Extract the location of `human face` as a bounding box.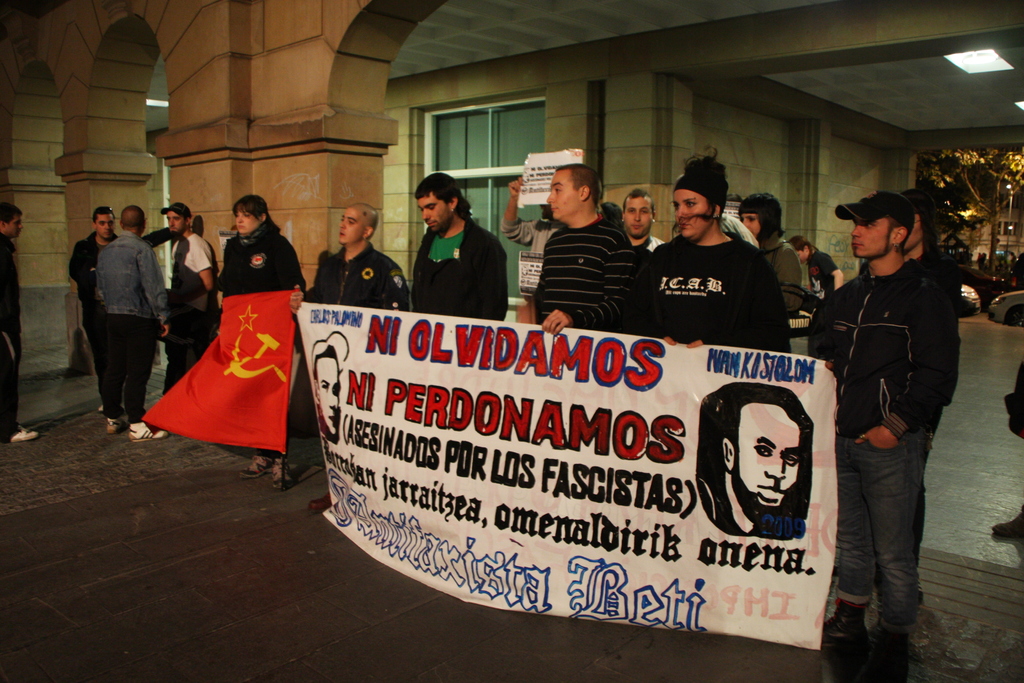
bbox=[419, 193, 445, 230].
